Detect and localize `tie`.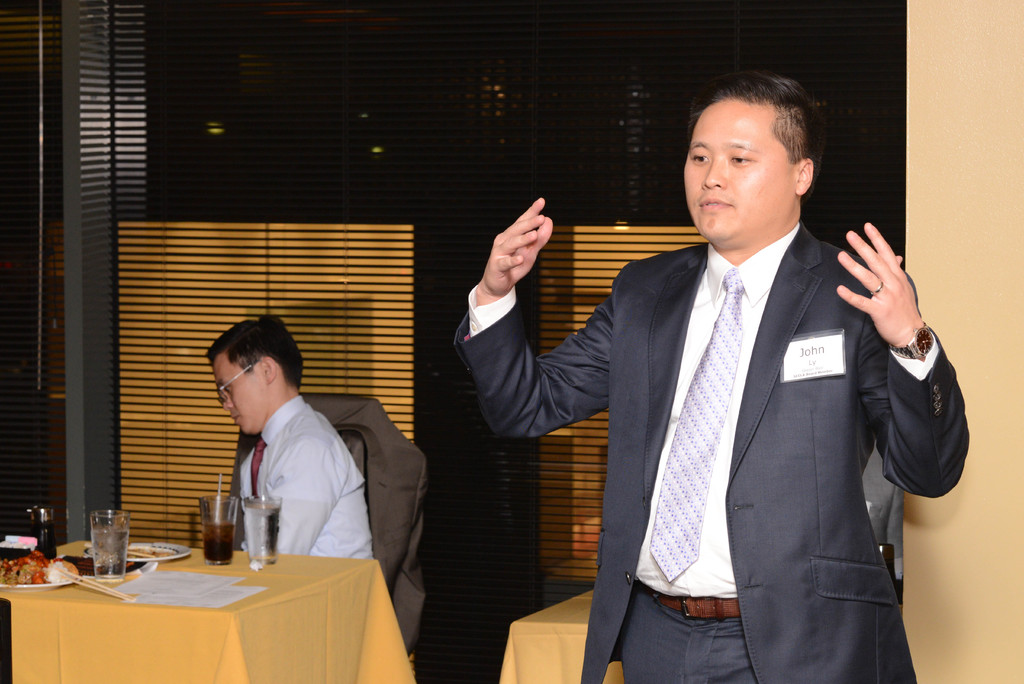
Localized at [x1=647, y1=268, x2=751, y2=583].
